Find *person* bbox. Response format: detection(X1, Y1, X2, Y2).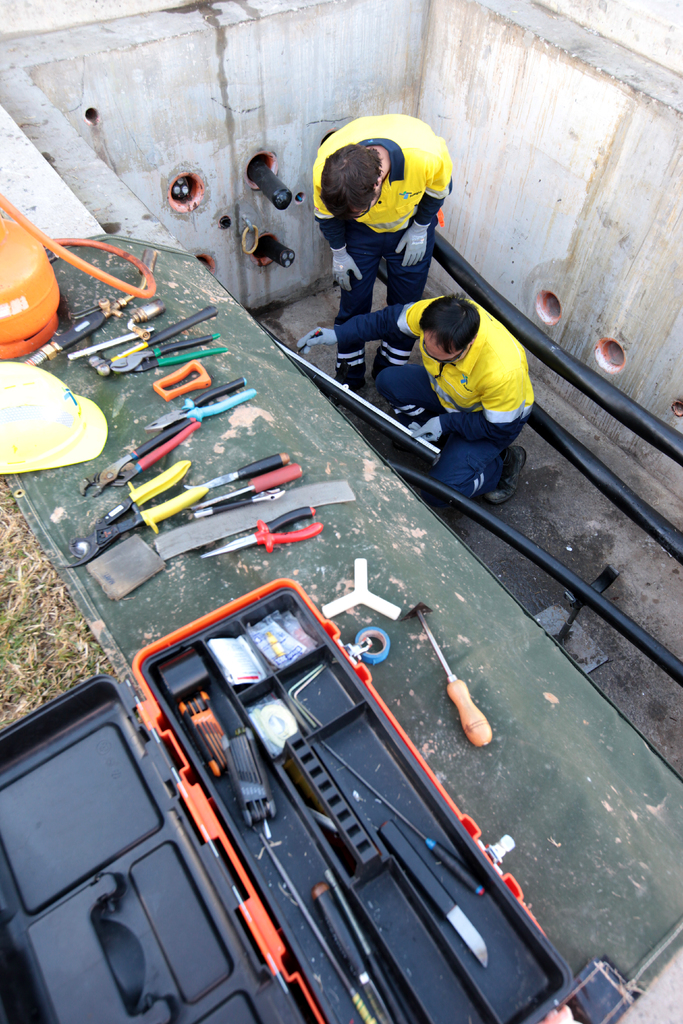
detection(313, 113, 456, 384).
